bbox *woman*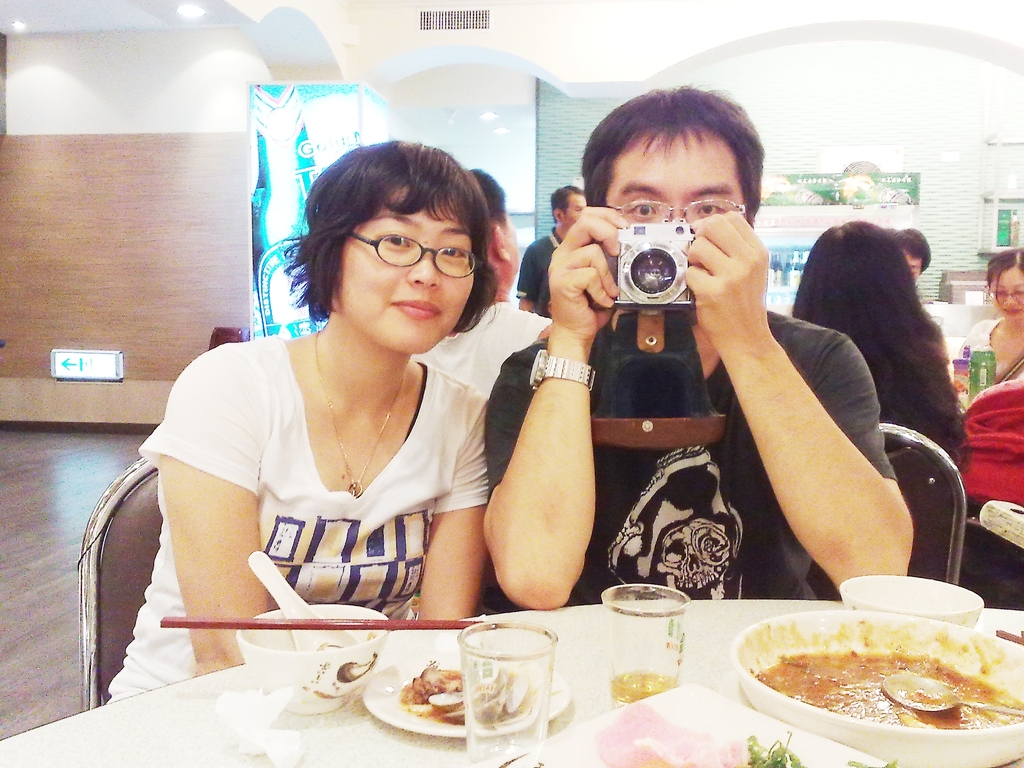
detection(947, 242, 1023, 419)
